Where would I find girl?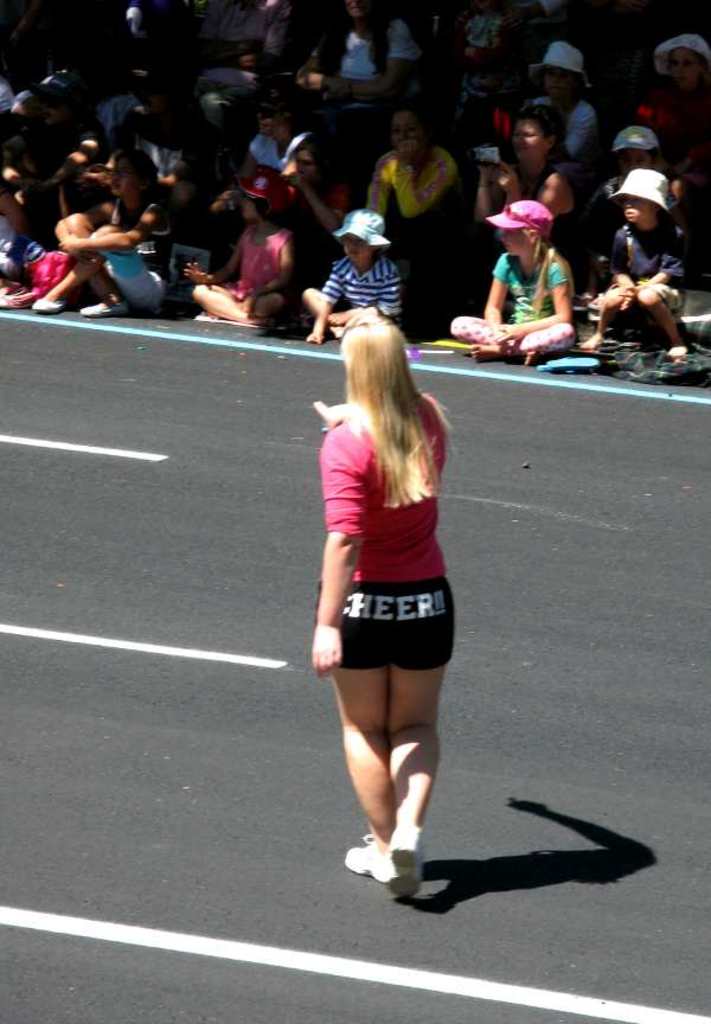
At bbox=[281, 134, 346, 265].
